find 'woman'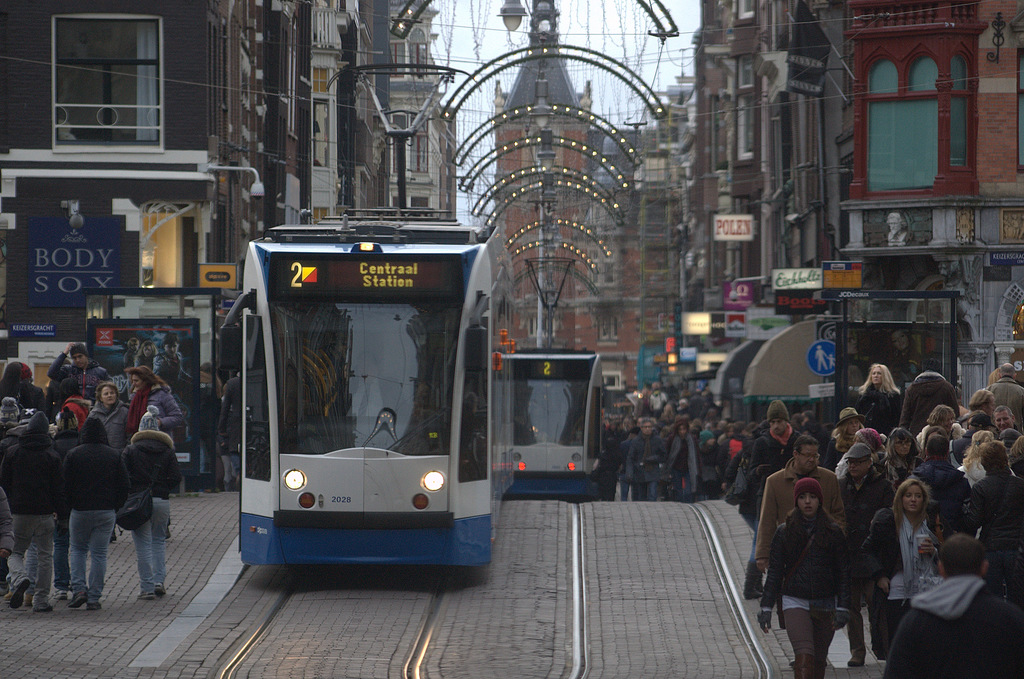
<bbox>667, 418, 699, 501</bbox>
